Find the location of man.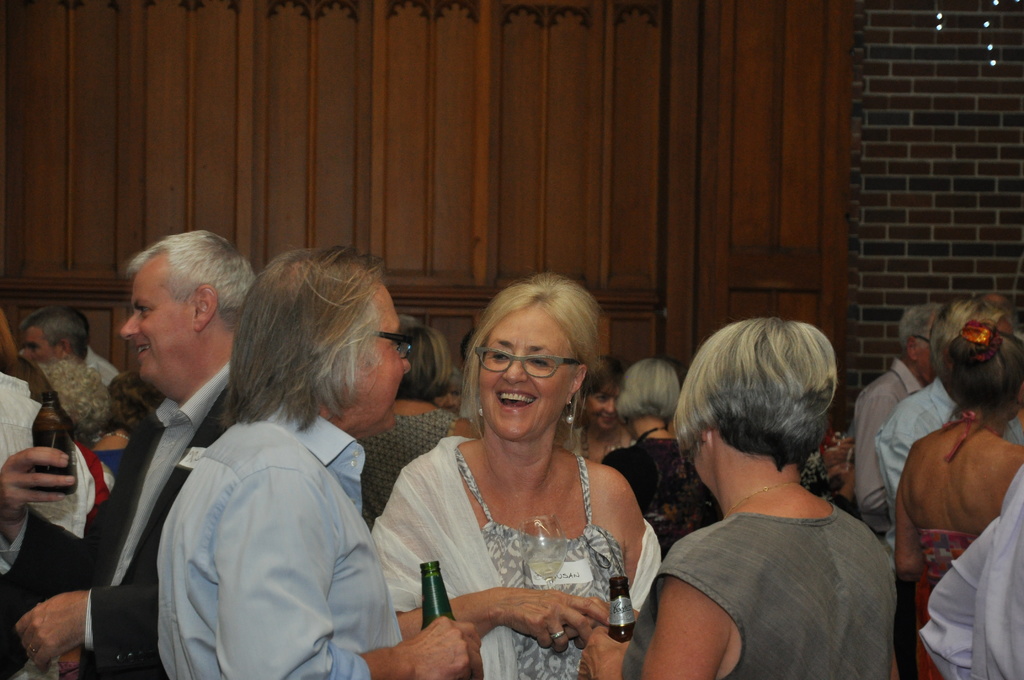
Location: rect(874, 298, 1023, 570).
